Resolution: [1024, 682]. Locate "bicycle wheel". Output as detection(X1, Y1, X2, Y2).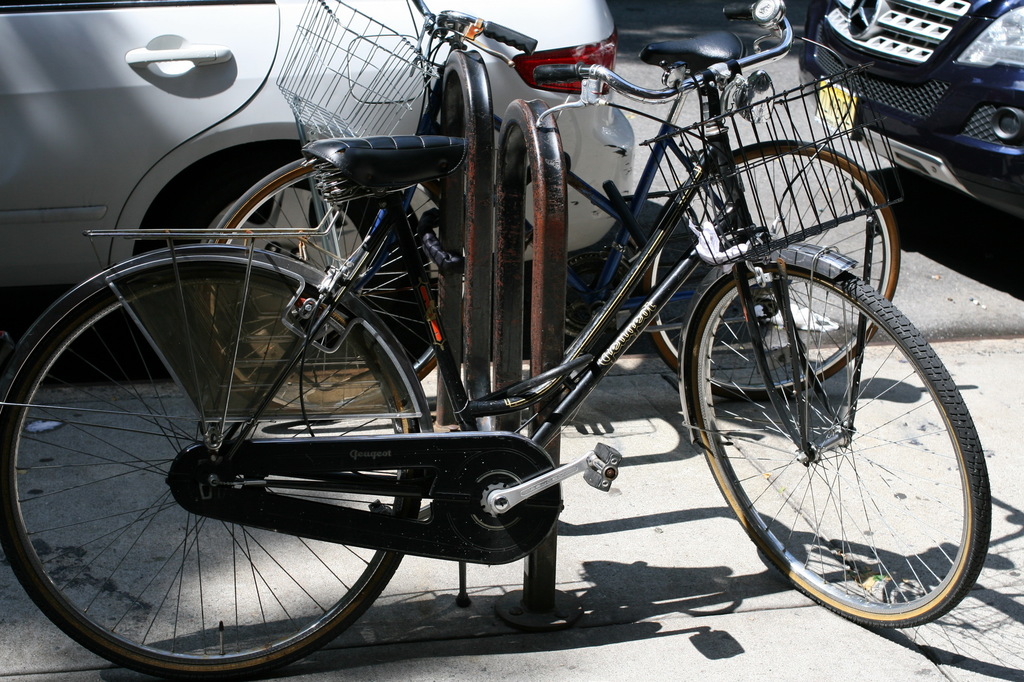
detection(684, 258, 994, 636).
